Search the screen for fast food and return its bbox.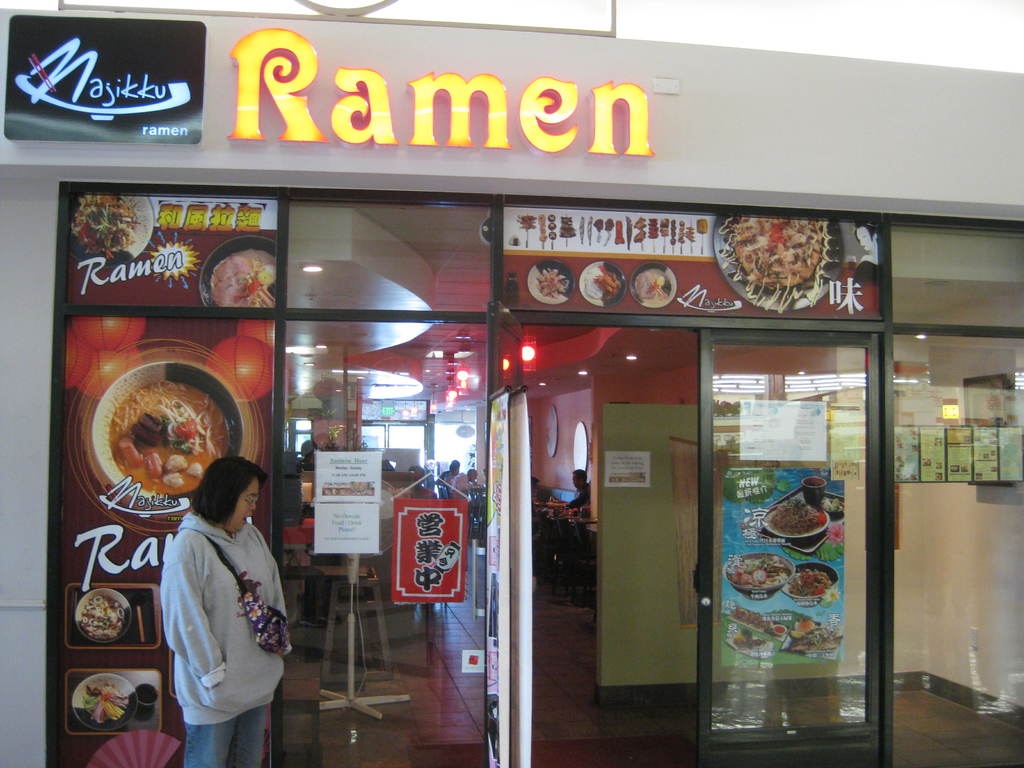
Found: bbox(732, 554, 794, 587).
